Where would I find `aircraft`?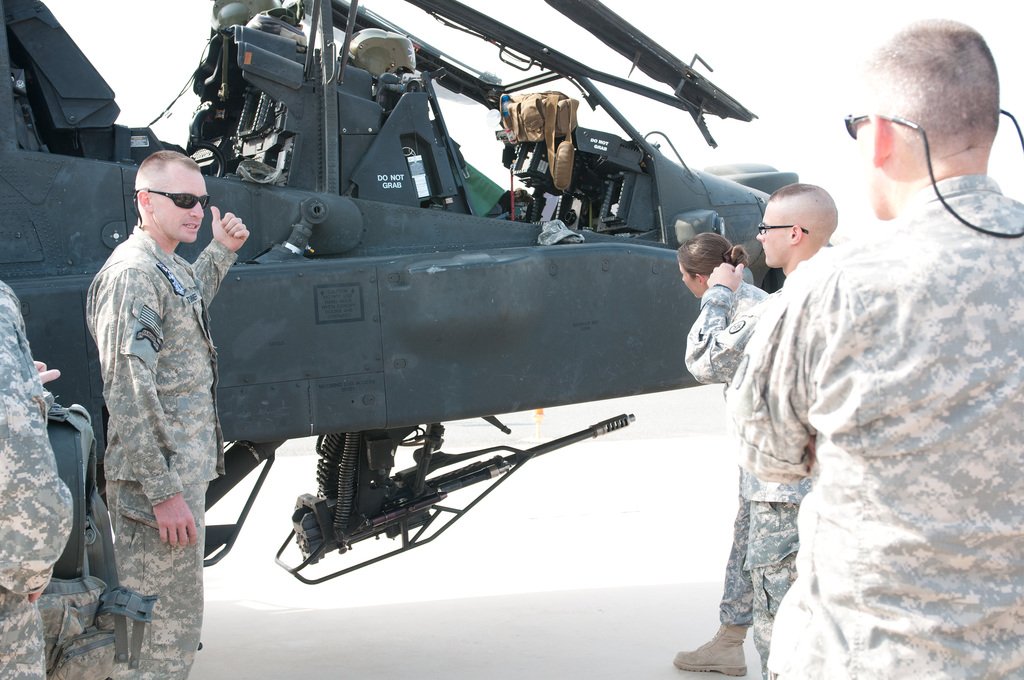
At [0, 0, 834, 588].
